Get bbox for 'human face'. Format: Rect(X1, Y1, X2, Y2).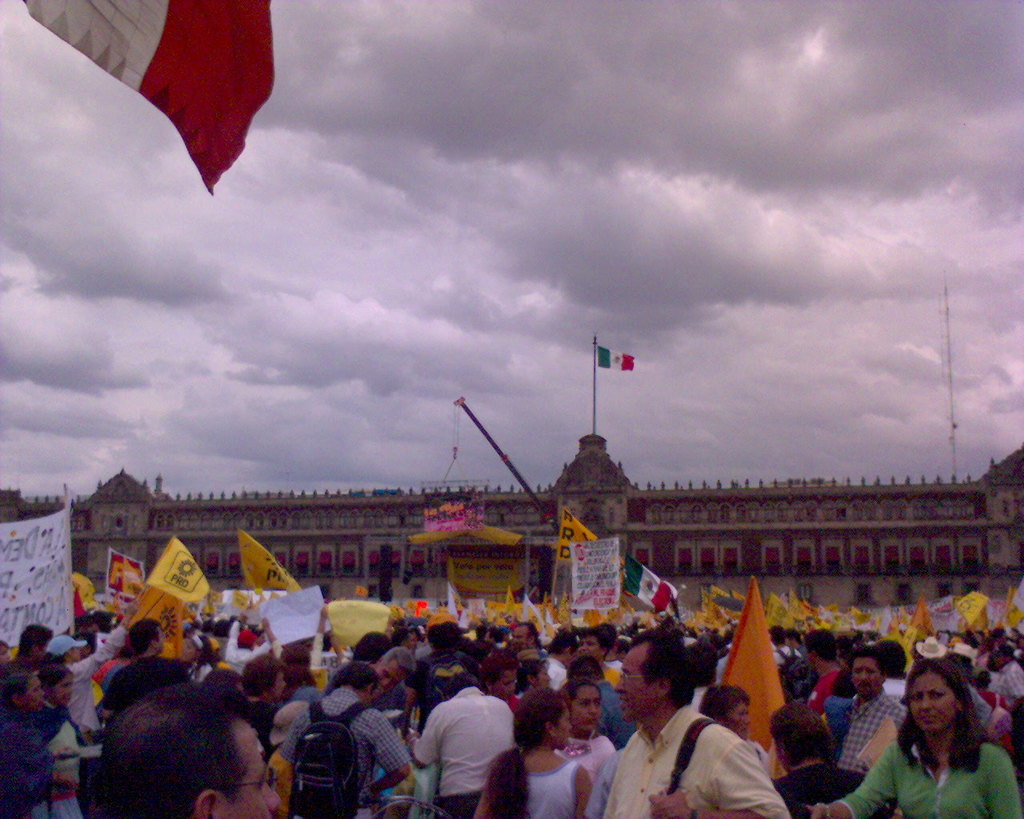
Rect(23, 677, 49, 714).
